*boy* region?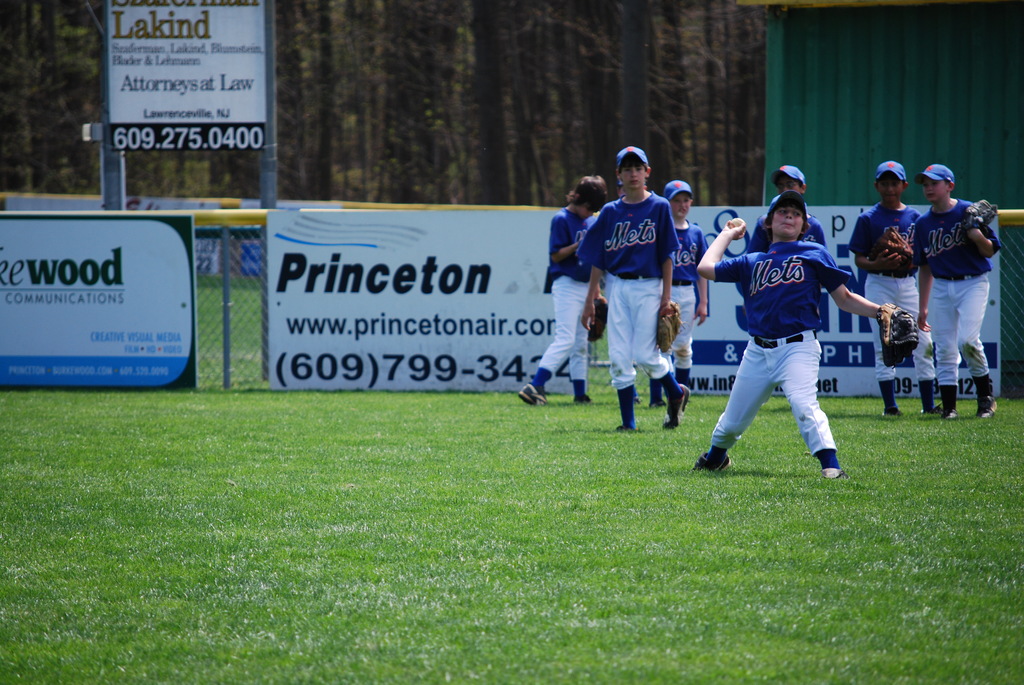
518/173/606/404
